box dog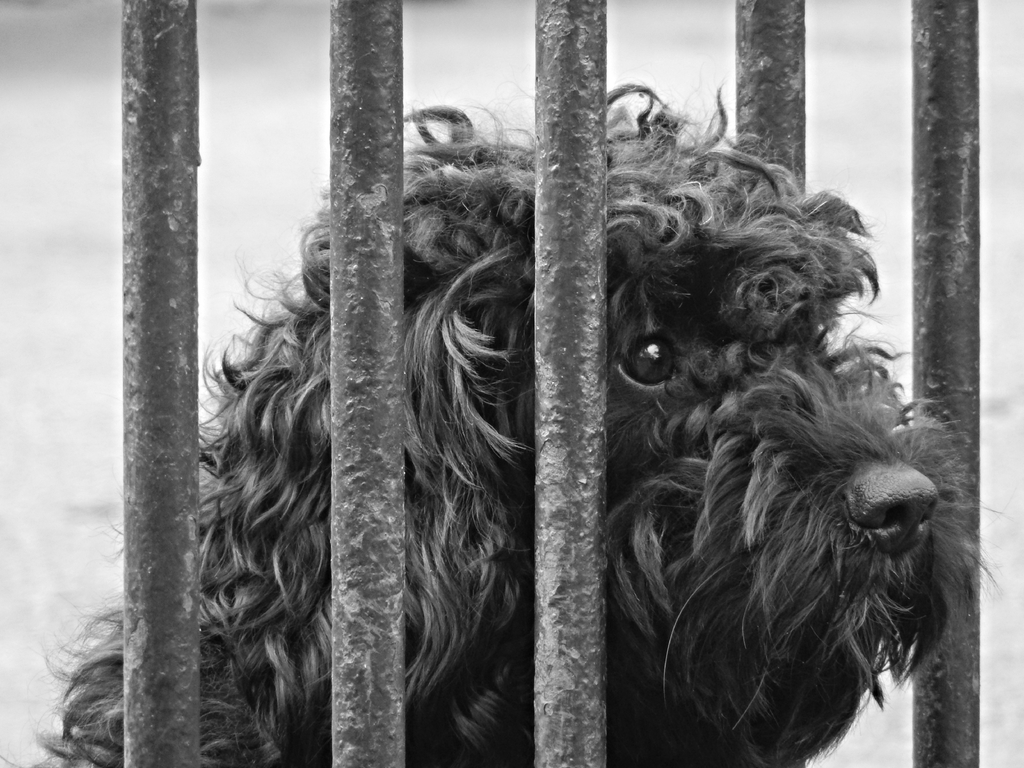
box=[0, 79, 1012, 767]
